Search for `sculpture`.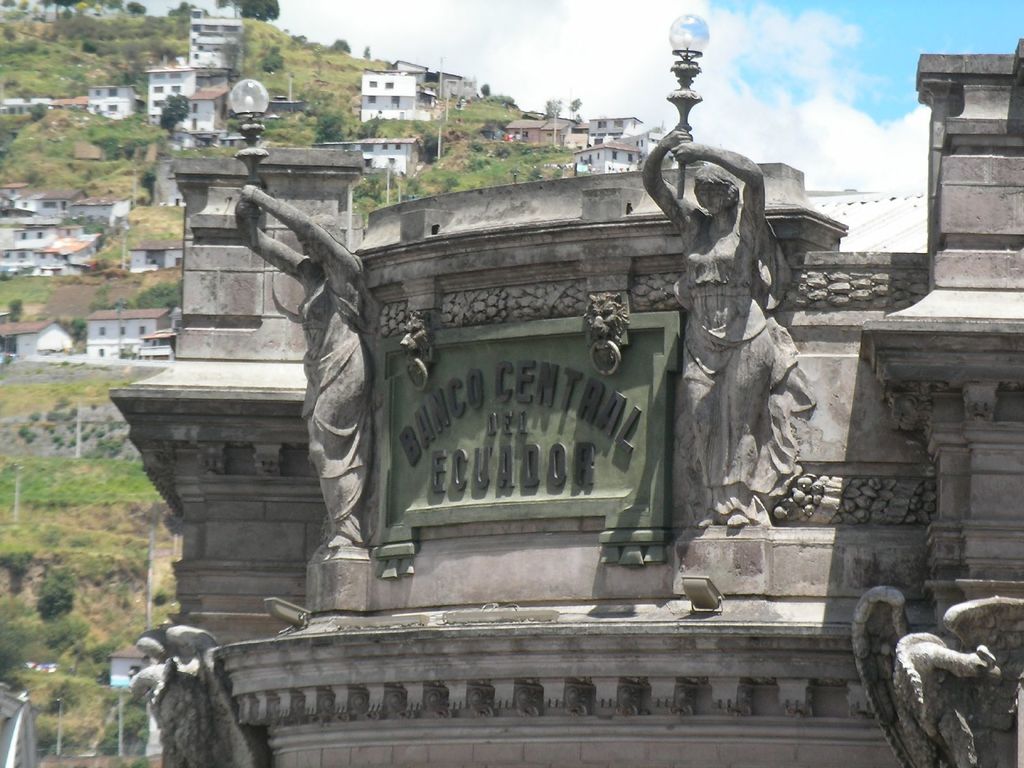
Found at {"x1": 833, "y1": 579, "x2": 1023, "y2": 767}.
